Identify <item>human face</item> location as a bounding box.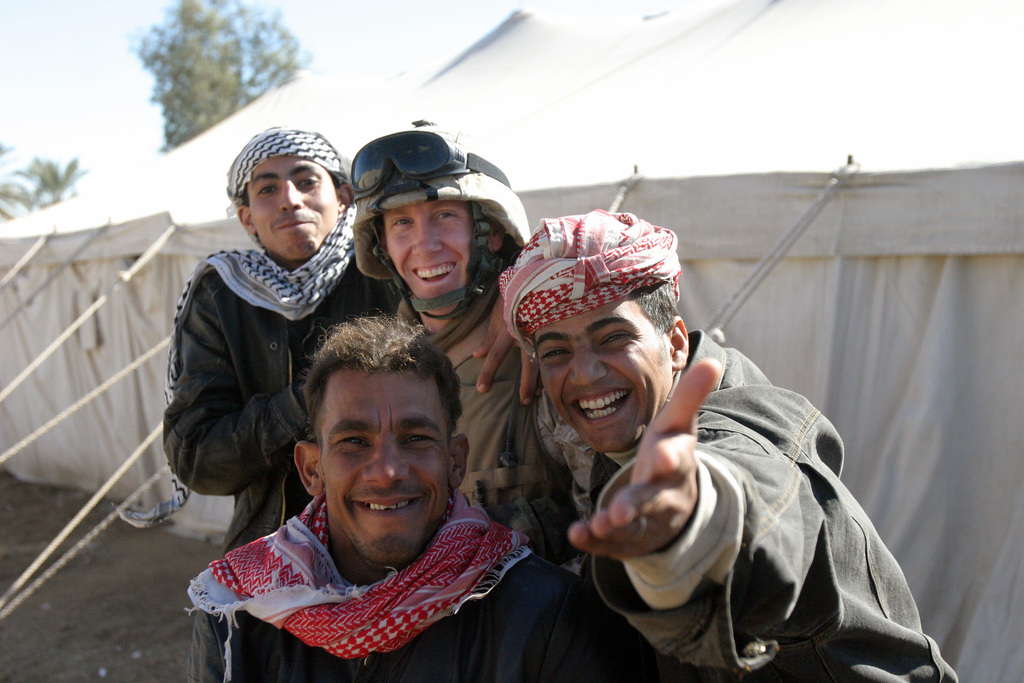
box(535, 297, 669, 447).
